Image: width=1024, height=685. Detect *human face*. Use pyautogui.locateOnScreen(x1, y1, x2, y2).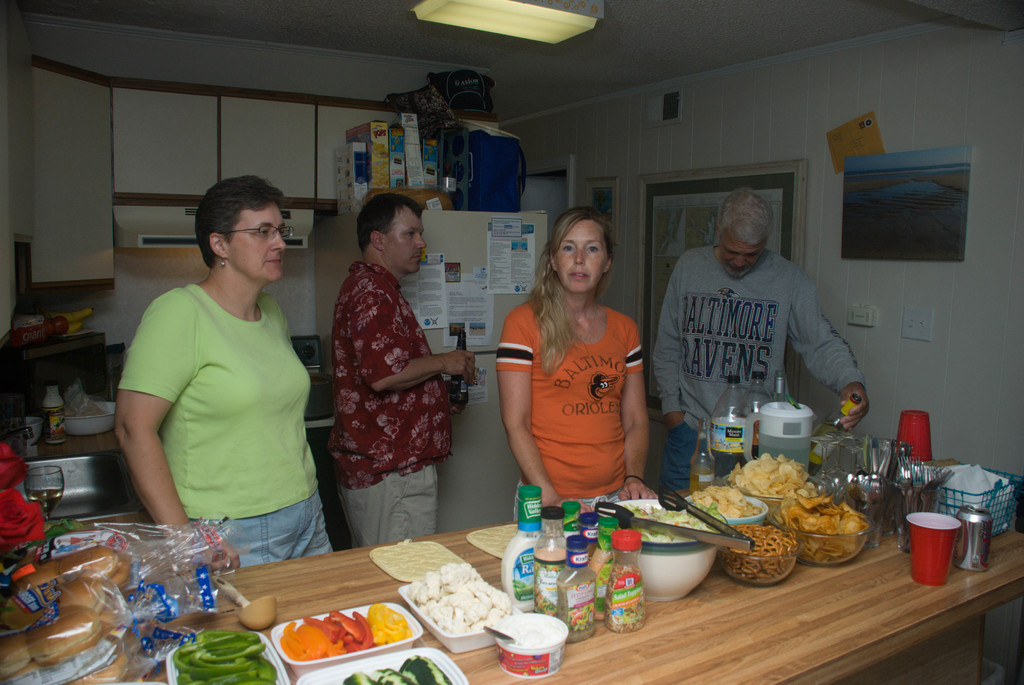
pyautogui.locateOnScreen(231, 198, 285, 283).
